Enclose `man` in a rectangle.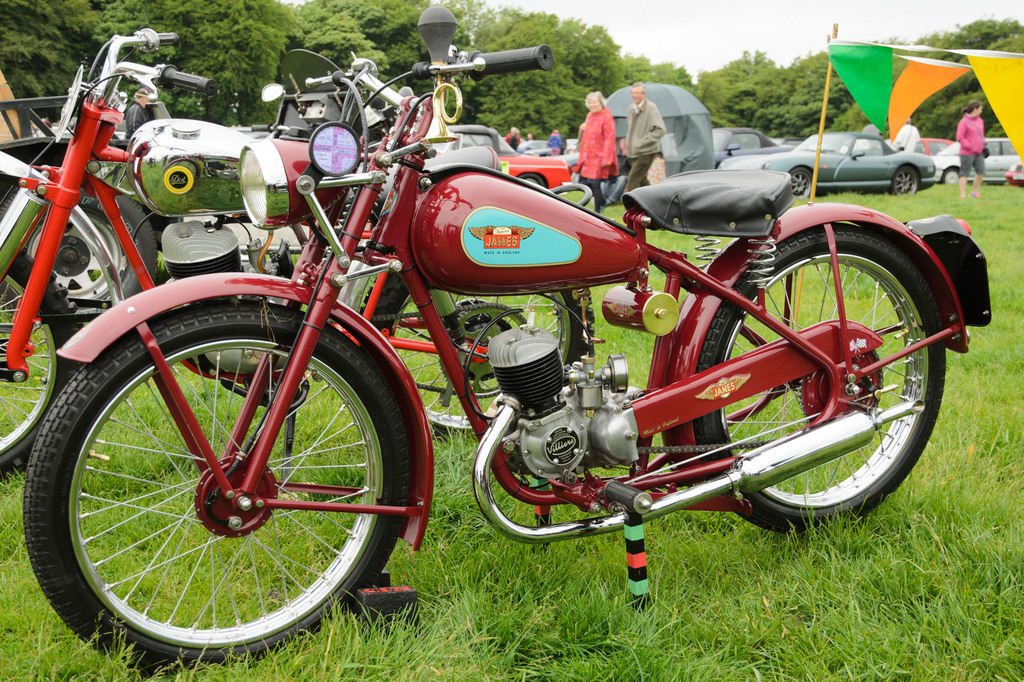
(left=899, top=119, right=925, bottom=154).
